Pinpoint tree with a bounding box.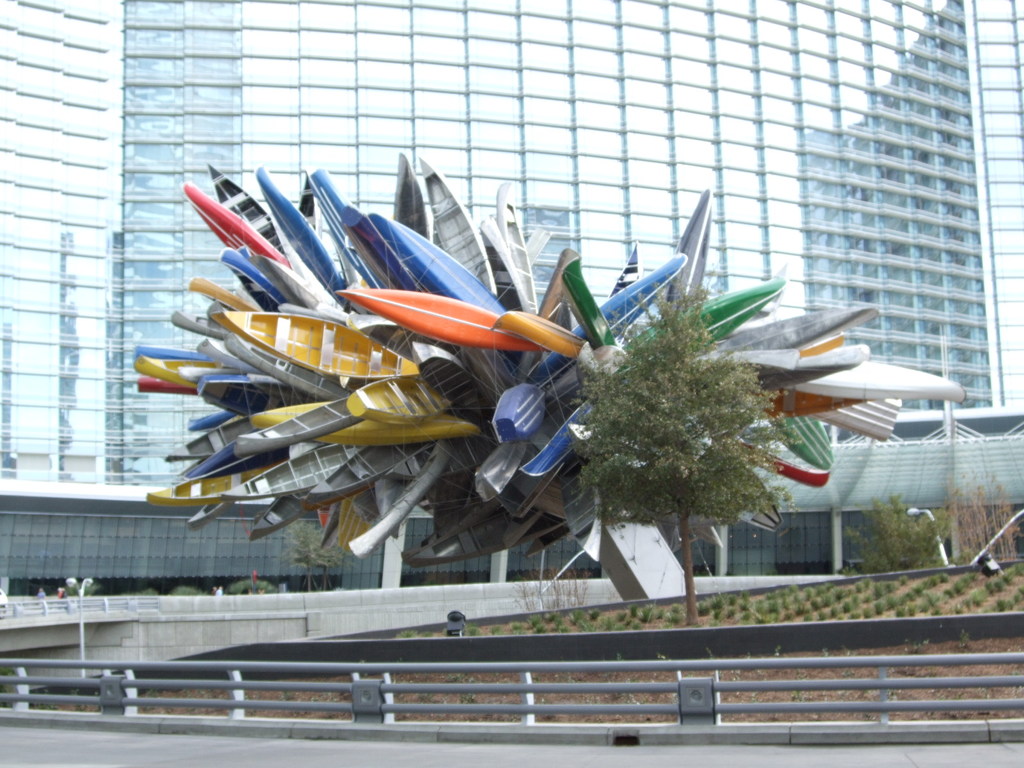
[x1=573, y1=278, x2=786, y2=620].
